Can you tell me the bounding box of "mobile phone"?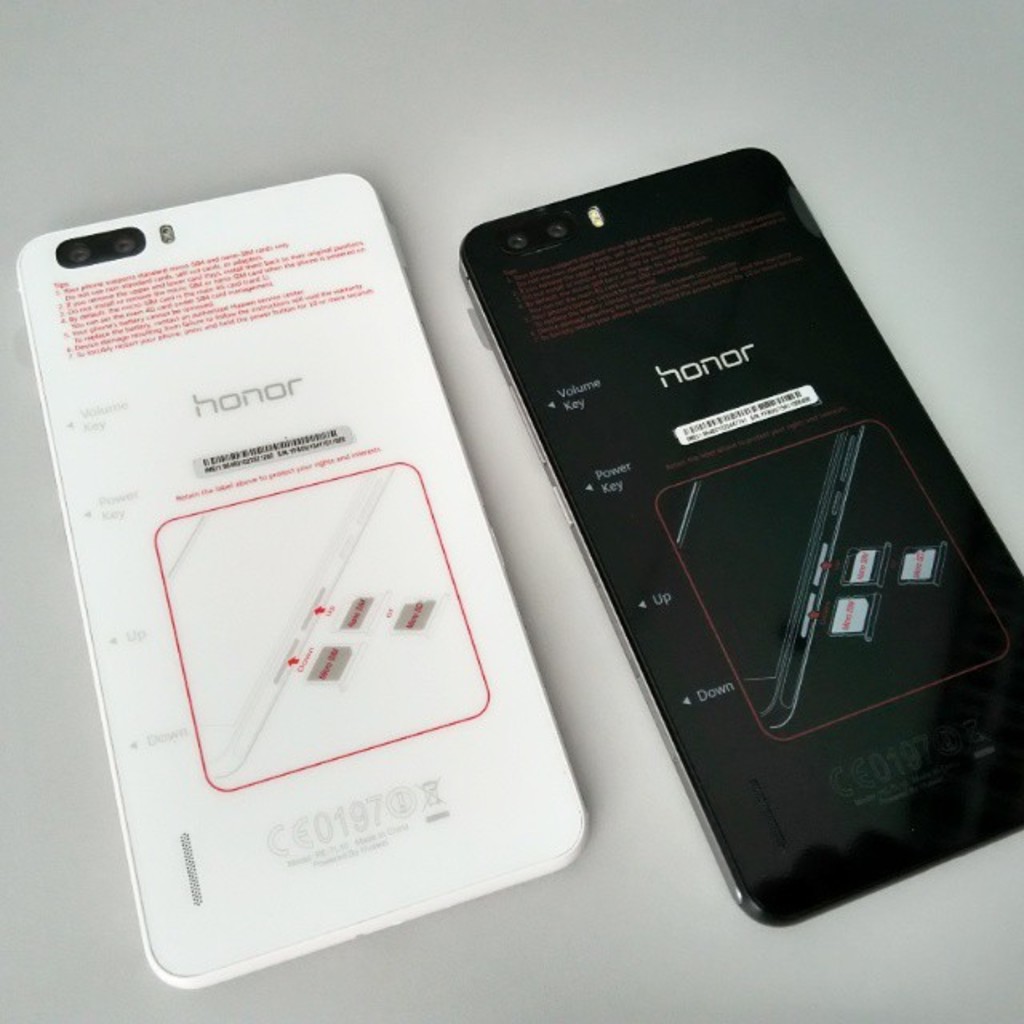
427, 170, 1023, 917.
